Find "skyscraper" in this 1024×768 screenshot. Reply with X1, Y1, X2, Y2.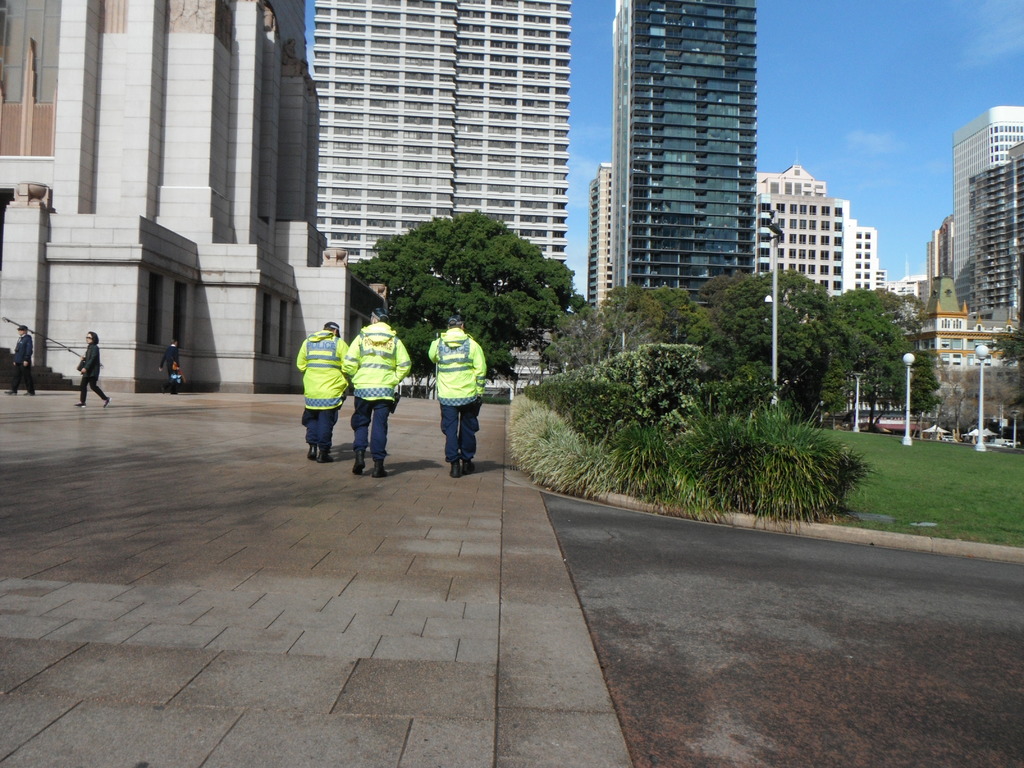
315, 0, 455, 265.
